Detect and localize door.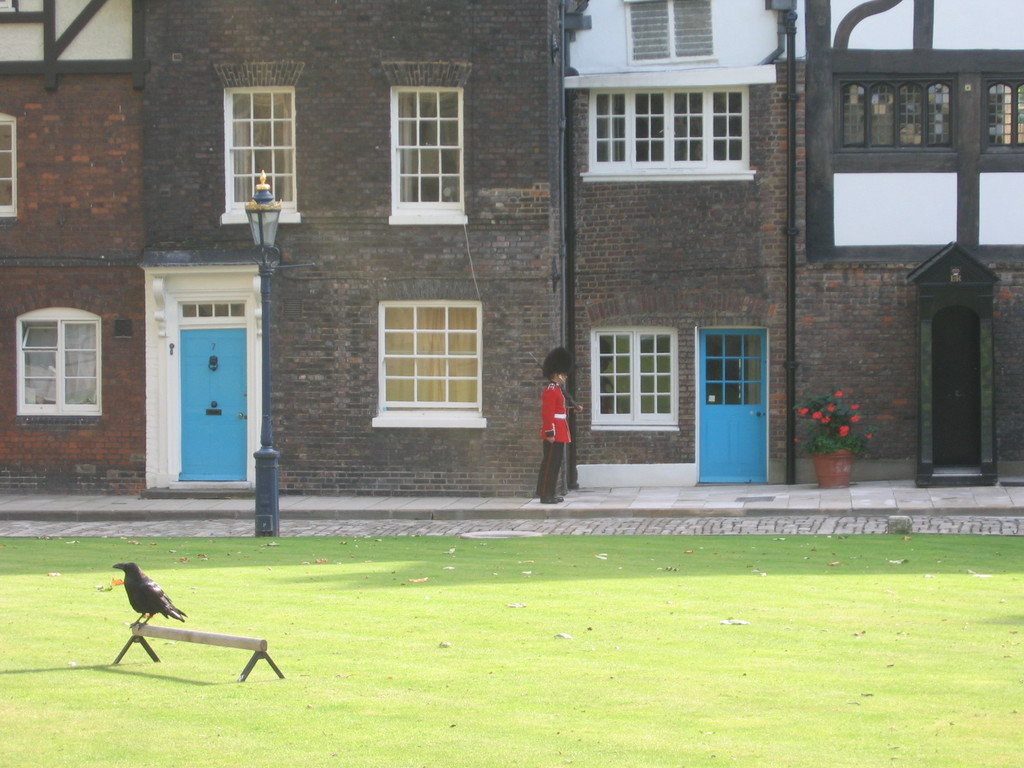
Localized at bbox=[175, 327, 245, 478].
